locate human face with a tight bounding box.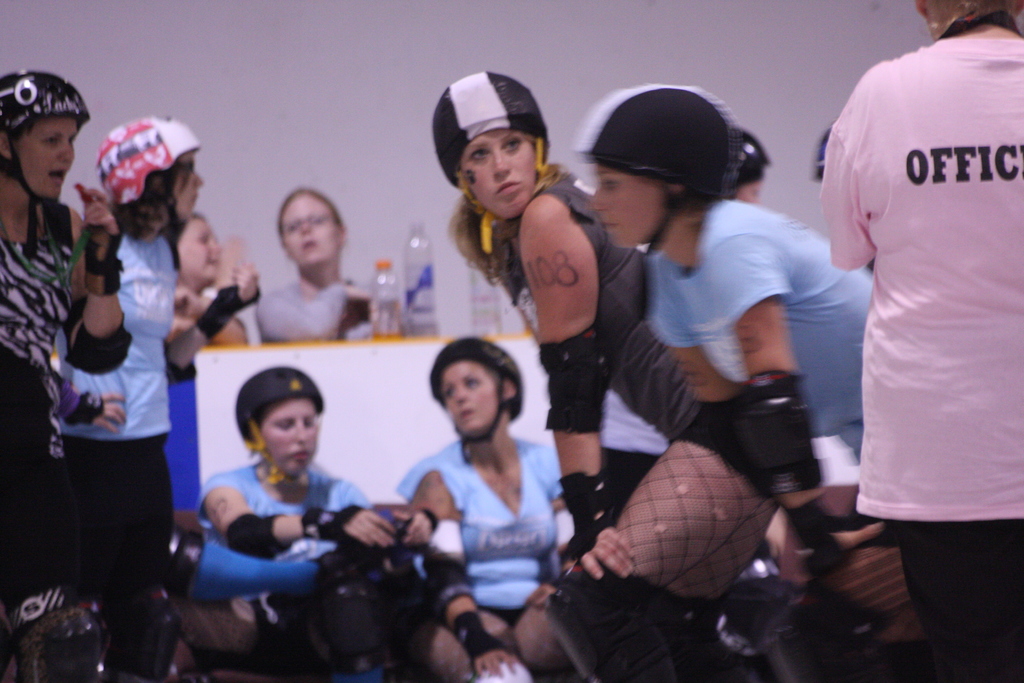
(left=433, top=360, right=507, bottom=432).
